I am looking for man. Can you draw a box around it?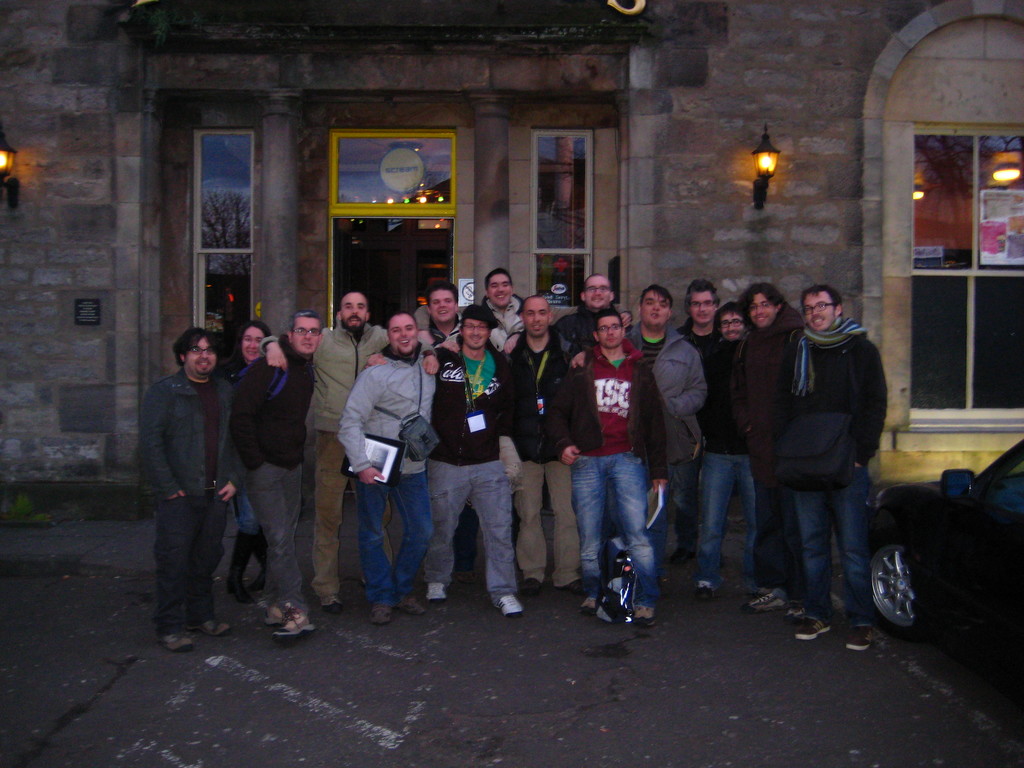
Sure, the bounding box is <box>369,280,478,584</box>.
